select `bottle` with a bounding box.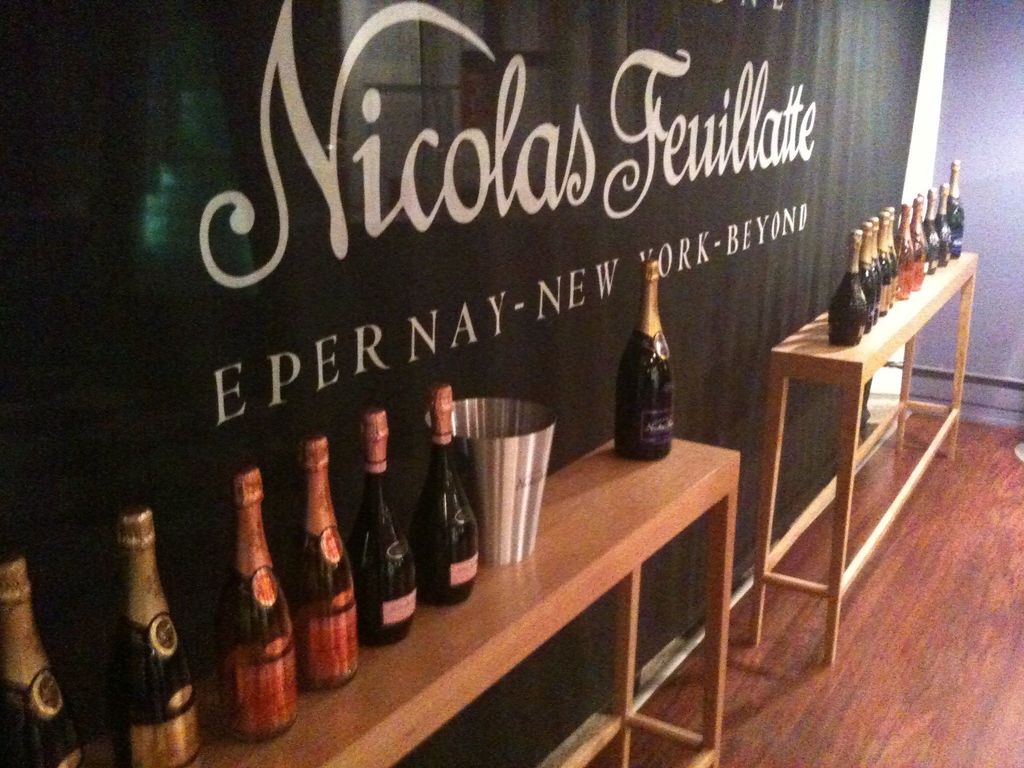
Rect(415, 381, 478, 601).
